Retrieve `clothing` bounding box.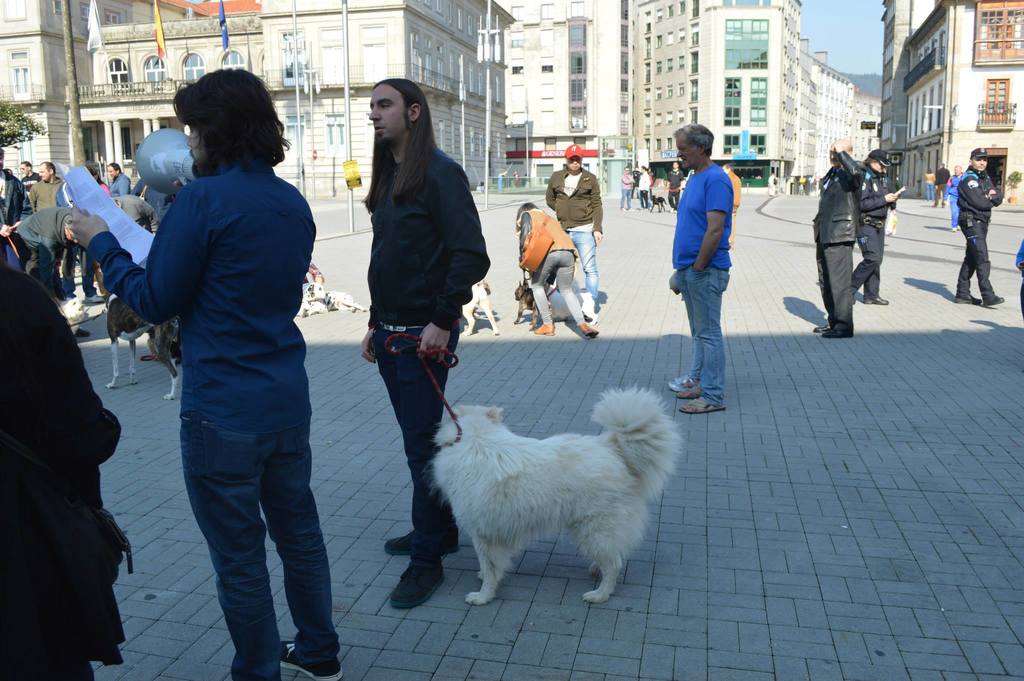
Bounding box: detection(619, 173, 632, 204).
